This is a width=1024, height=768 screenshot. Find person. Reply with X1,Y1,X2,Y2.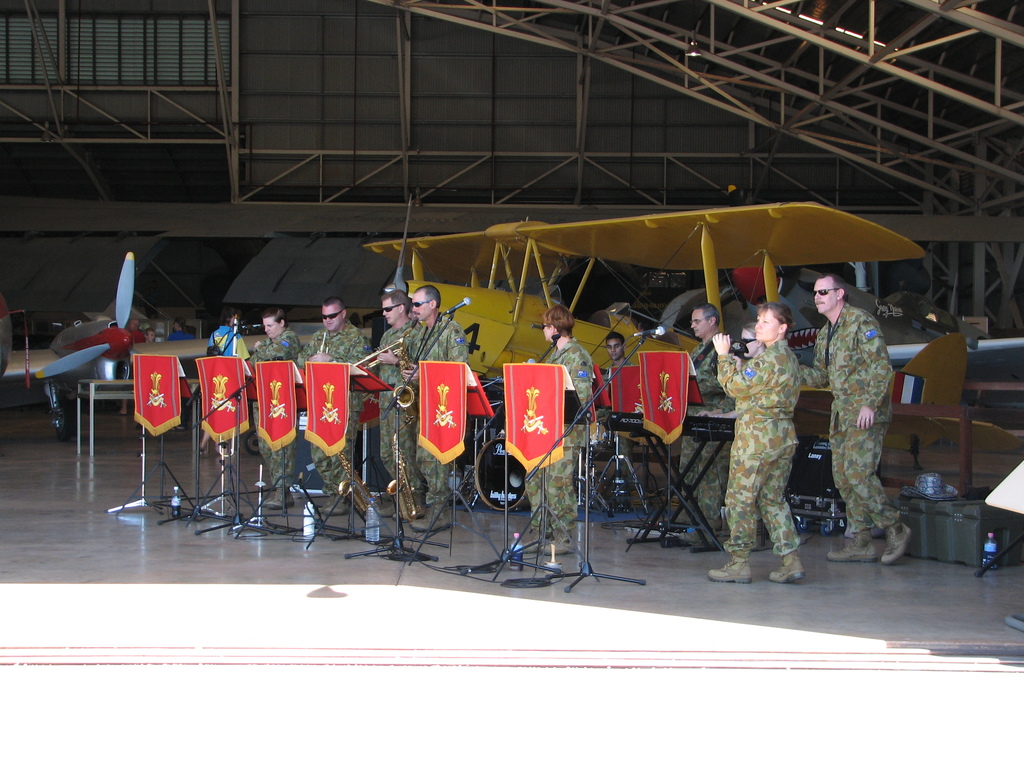
516,303,595,549.
